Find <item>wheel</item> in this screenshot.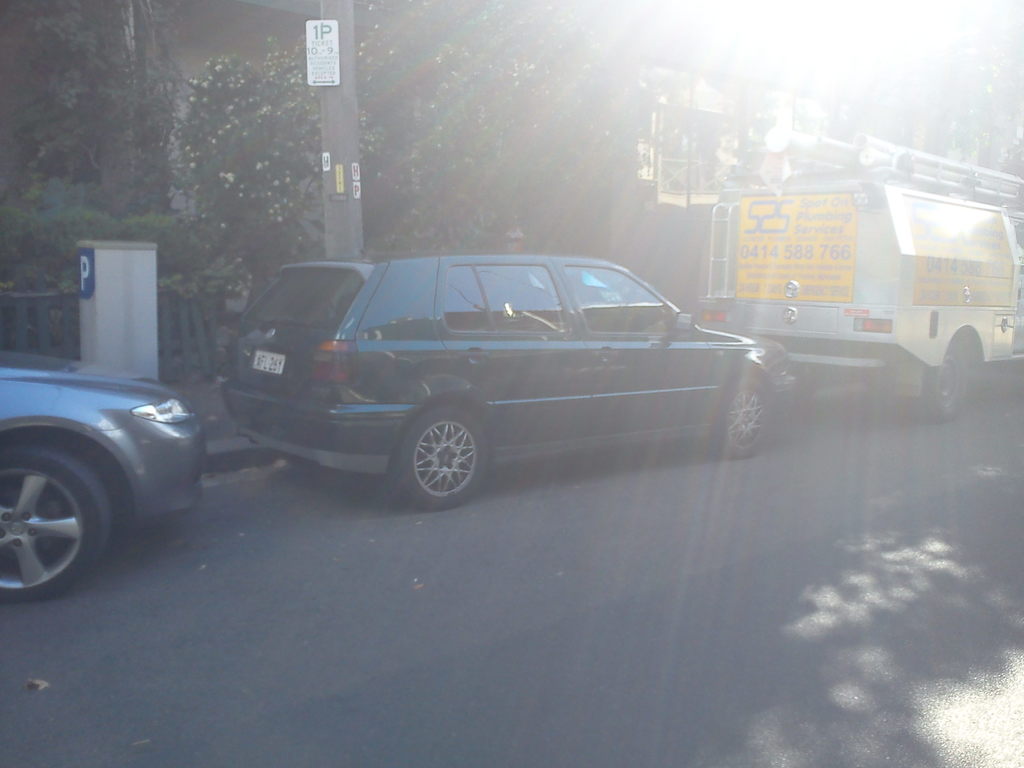
The bounding box for <item>wheel</item> is box(0, 440, 108, 603).
